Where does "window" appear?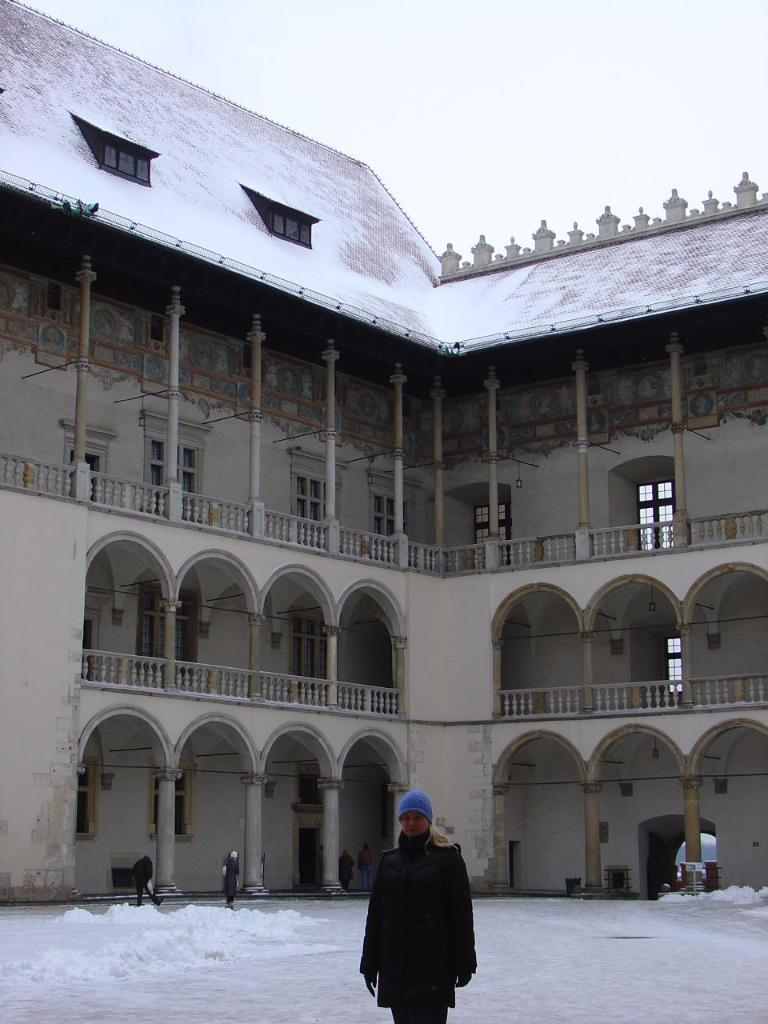
Appears at bbox=(150, 758, 194, 845).
